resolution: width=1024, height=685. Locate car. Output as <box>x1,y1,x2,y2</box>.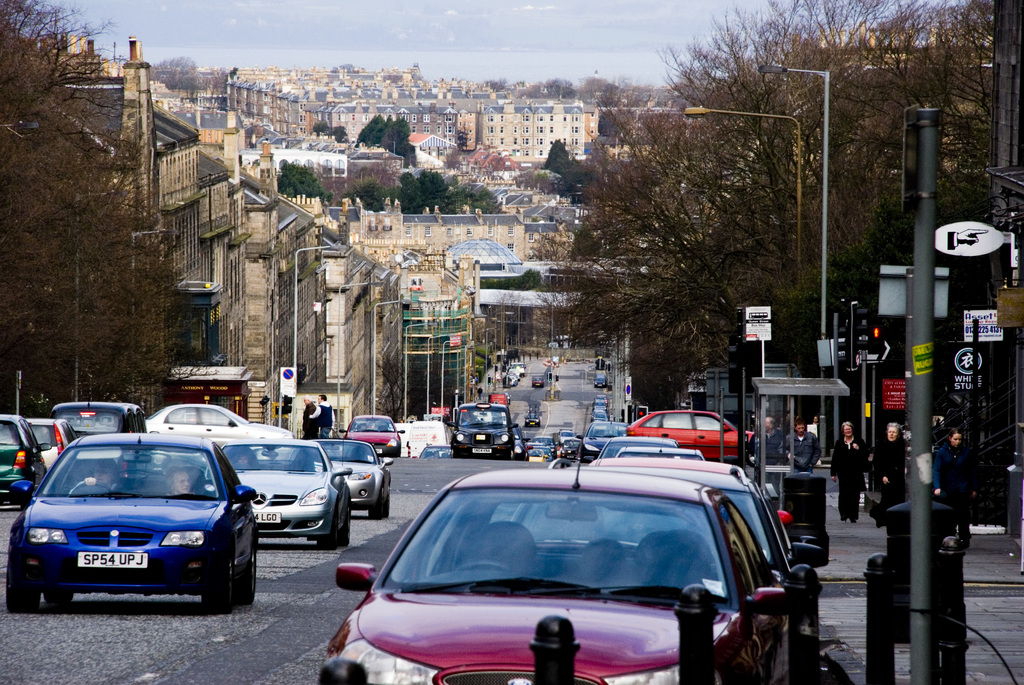
<box>334,407,789,684</box>.
